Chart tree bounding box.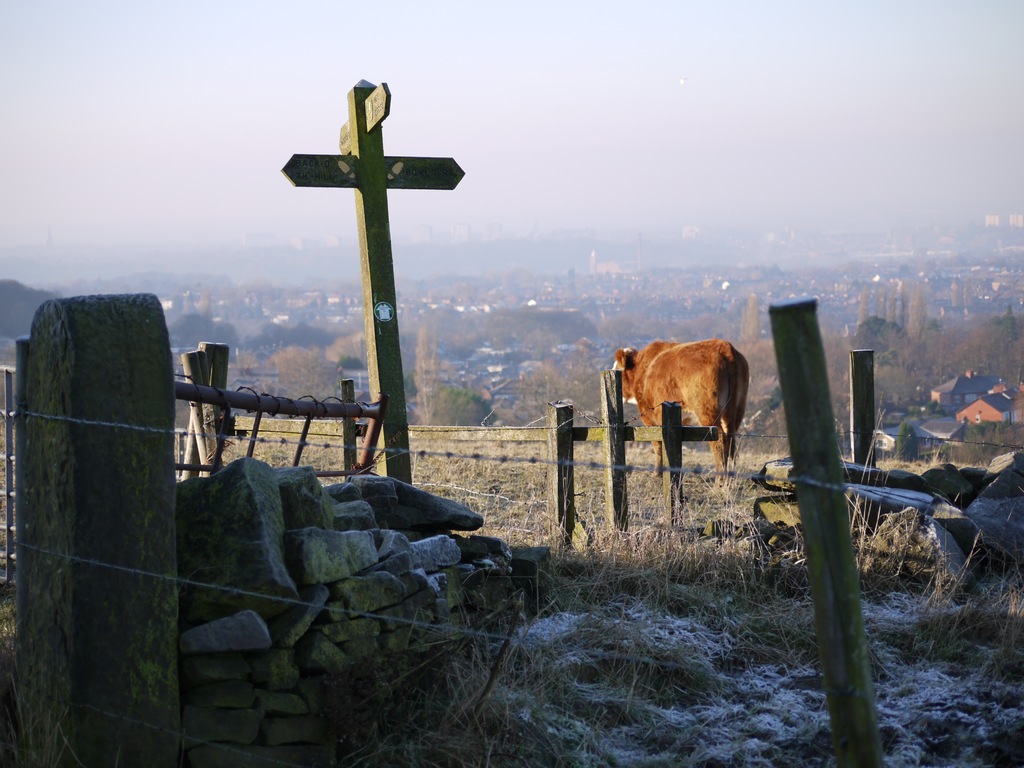
Charted: 848:314:910:409.
